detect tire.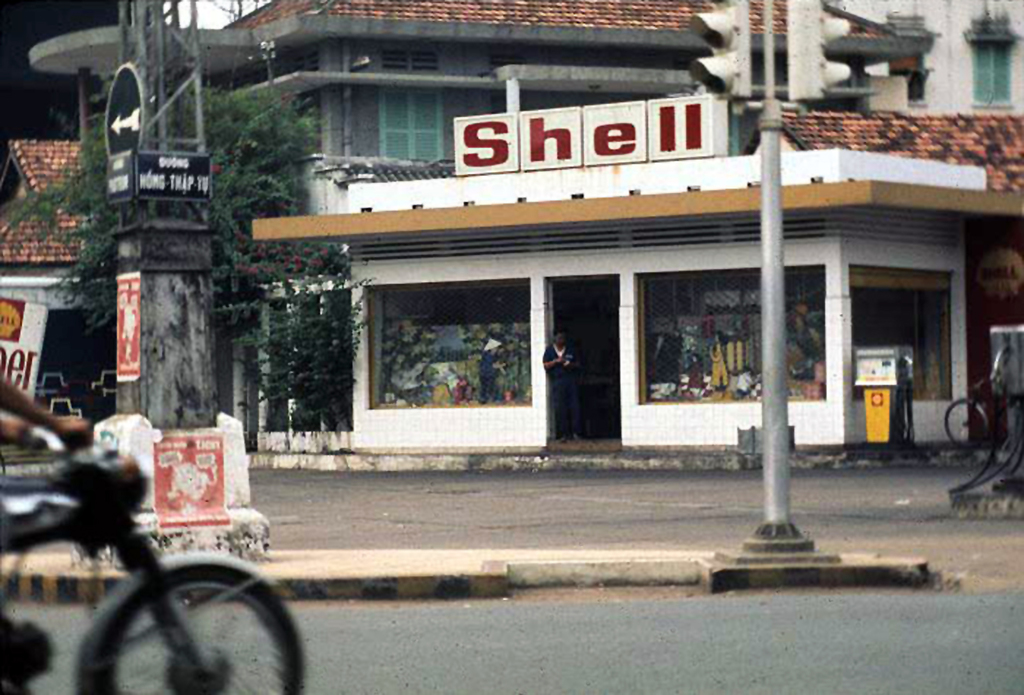
Detected at [943,395,988,451].
